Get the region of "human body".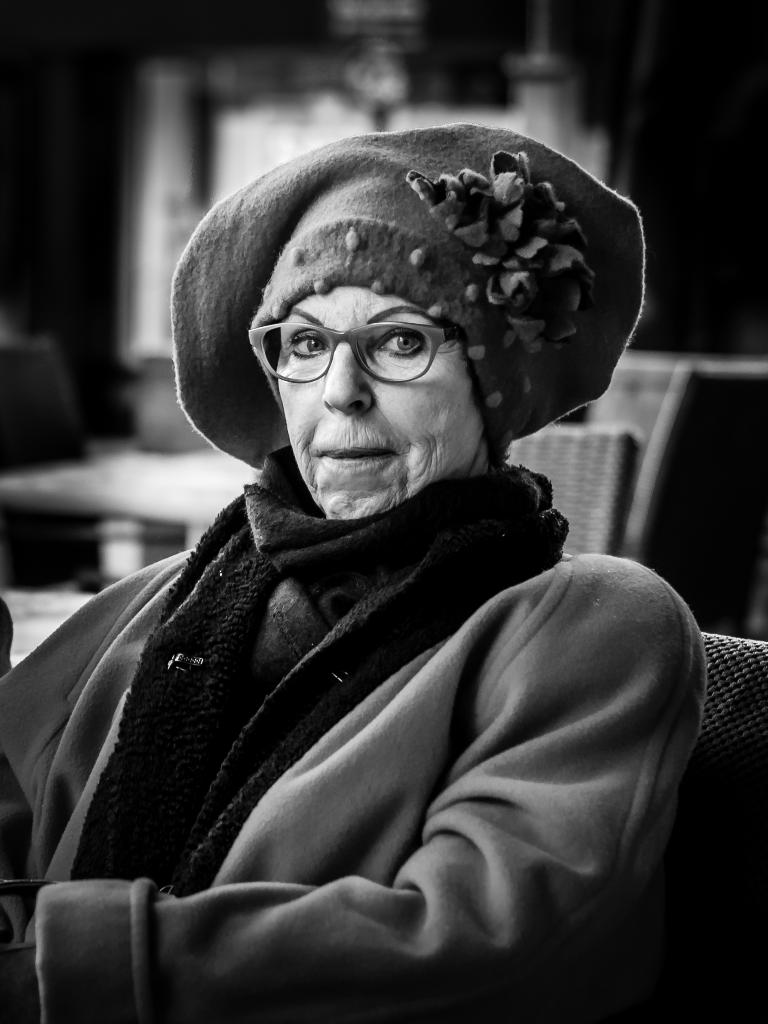
left=34, top=138, right=721, bottom=1023.
